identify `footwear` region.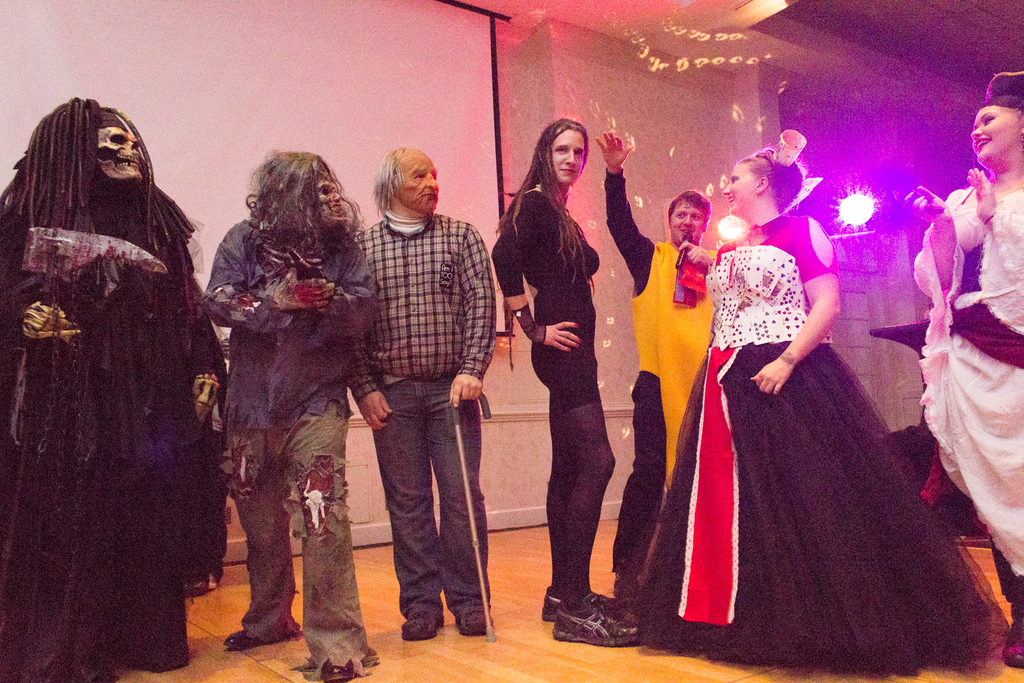
Region: bbox=[454, 599, 508, 634].
